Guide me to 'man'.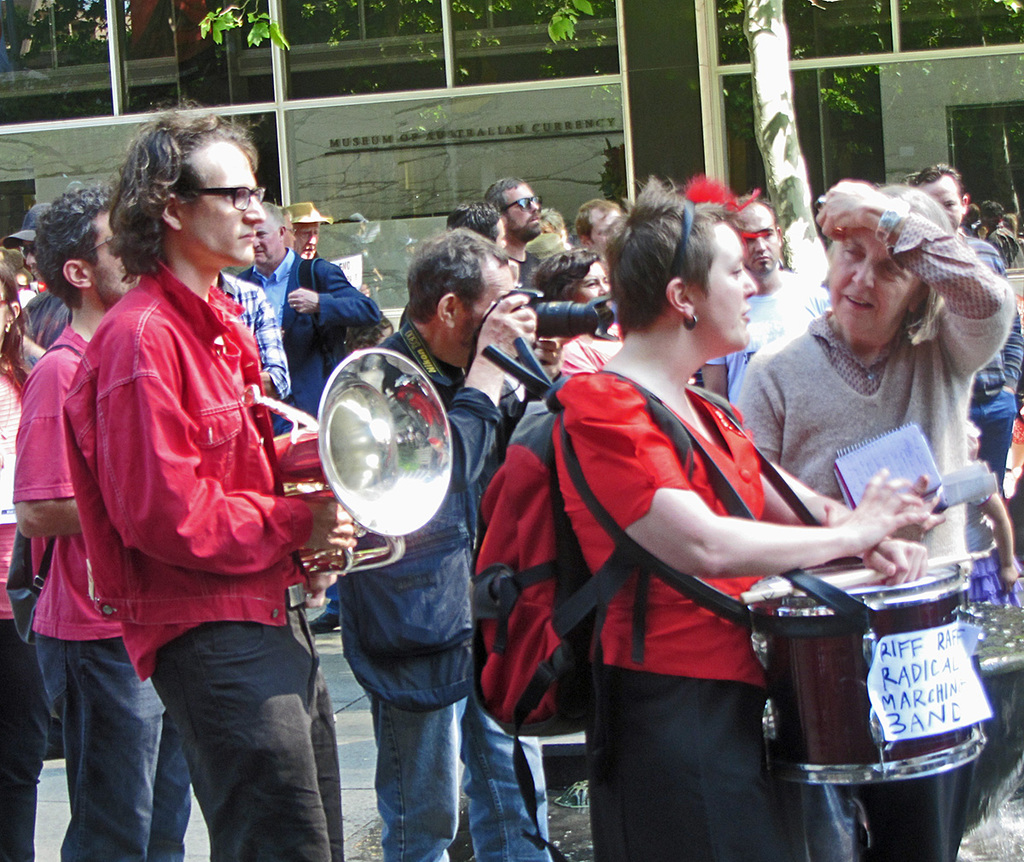
Guidance: (61,96,355,861).
